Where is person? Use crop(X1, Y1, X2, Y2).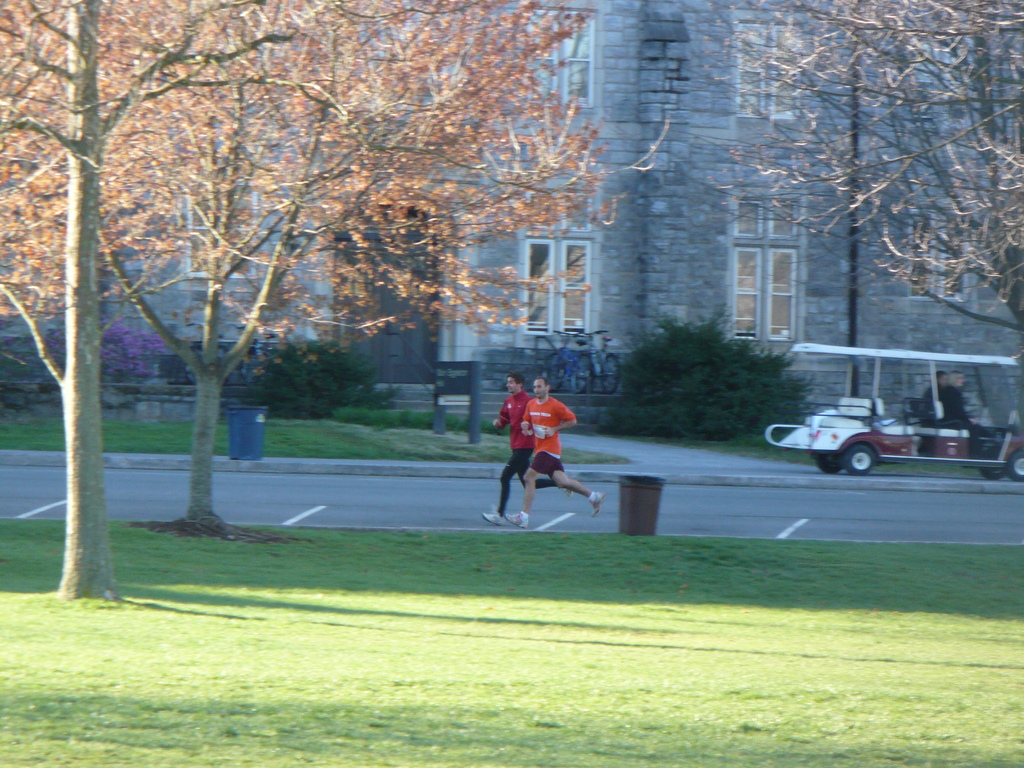
crop(940, 373, 990, 457).
